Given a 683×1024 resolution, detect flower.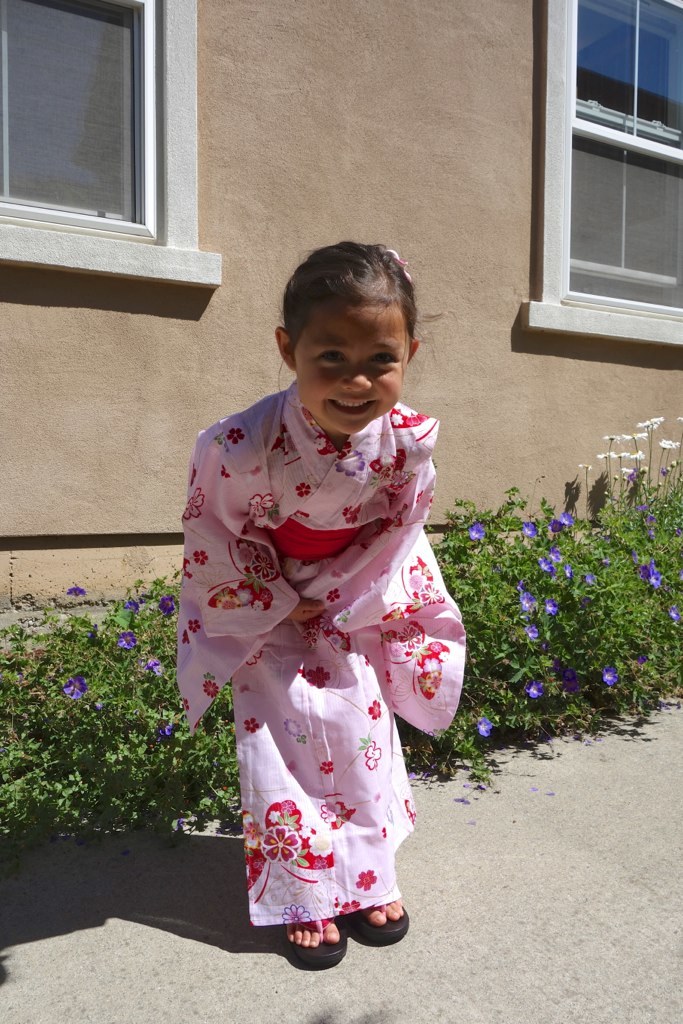
{"left": 616, "top": 451, "right": 628, "bottom": 463}.
